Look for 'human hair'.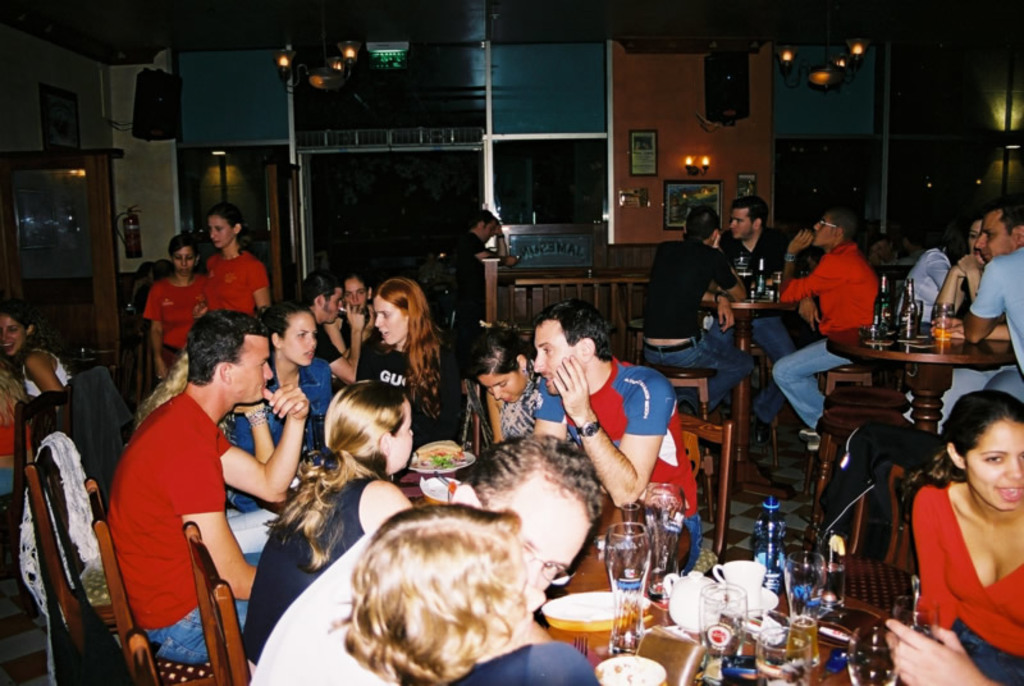
Found: (356,276,438,395).
